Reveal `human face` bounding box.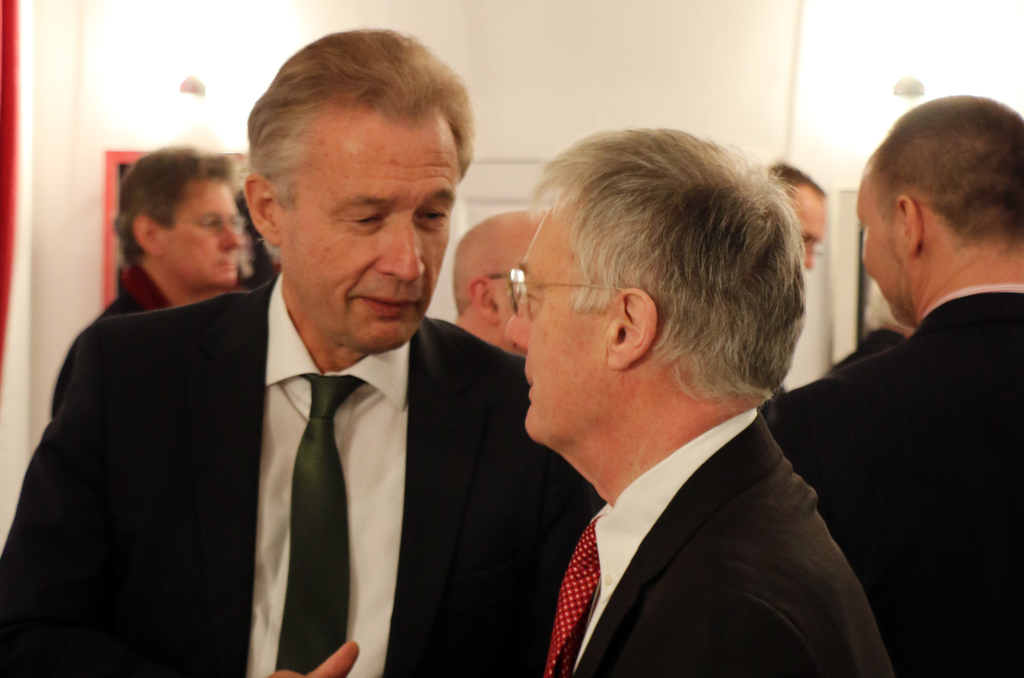
Revealed: 792 197 831 268.
